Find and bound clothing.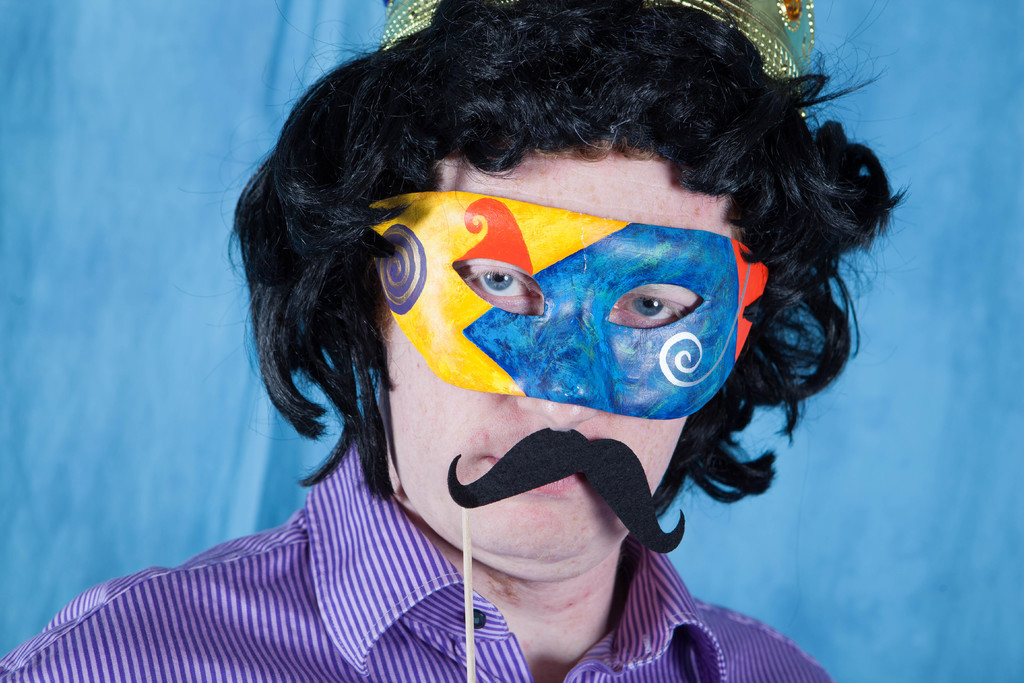
Bound: crop(0, 440, 829, 682).
